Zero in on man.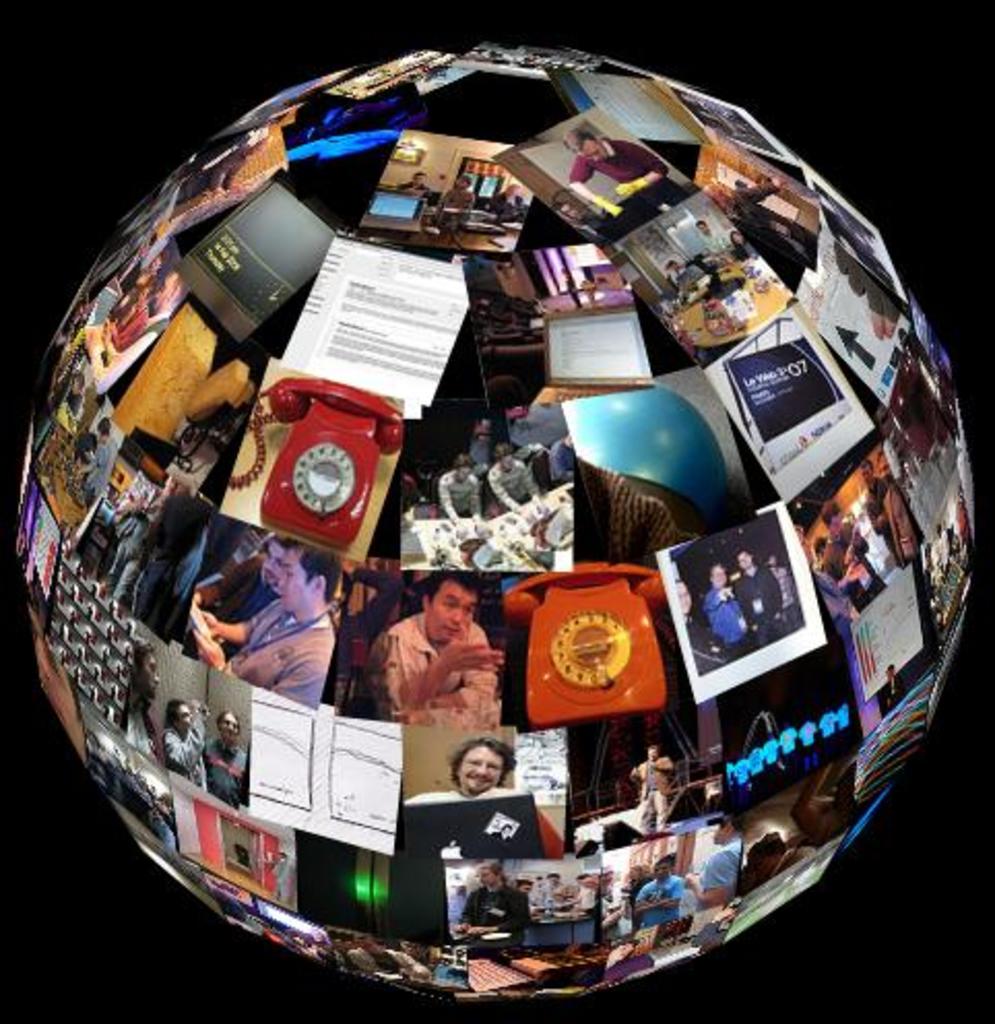
Zeroed in: bbox=(636, 851, 683, 929).
